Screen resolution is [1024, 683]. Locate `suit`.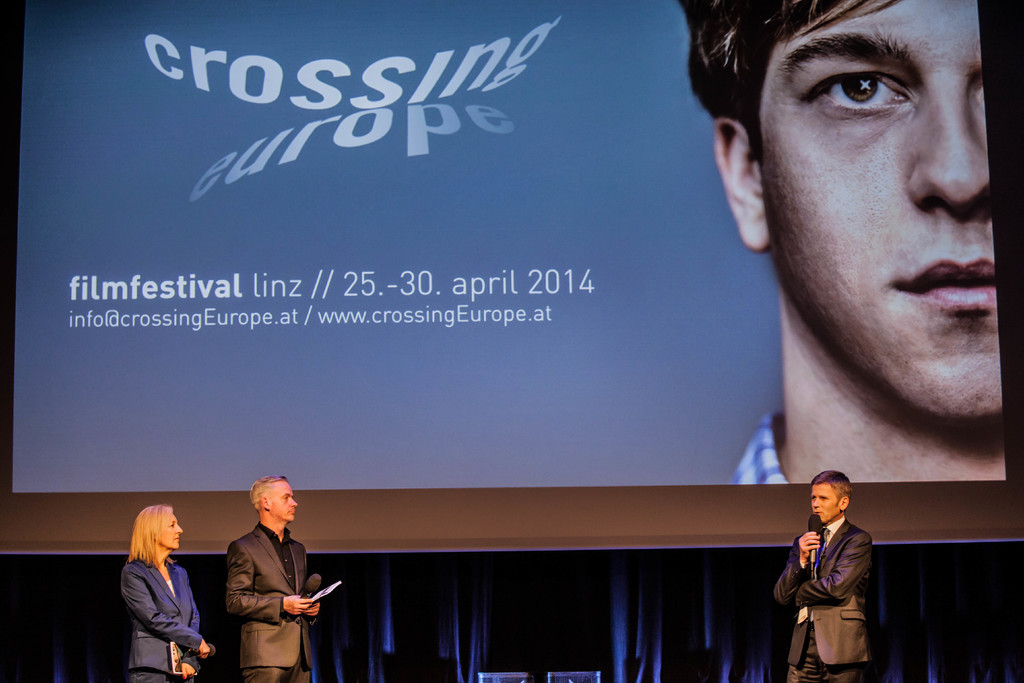
{"left": 776, "top": 520, "right": 874, "bottom": 682}.
